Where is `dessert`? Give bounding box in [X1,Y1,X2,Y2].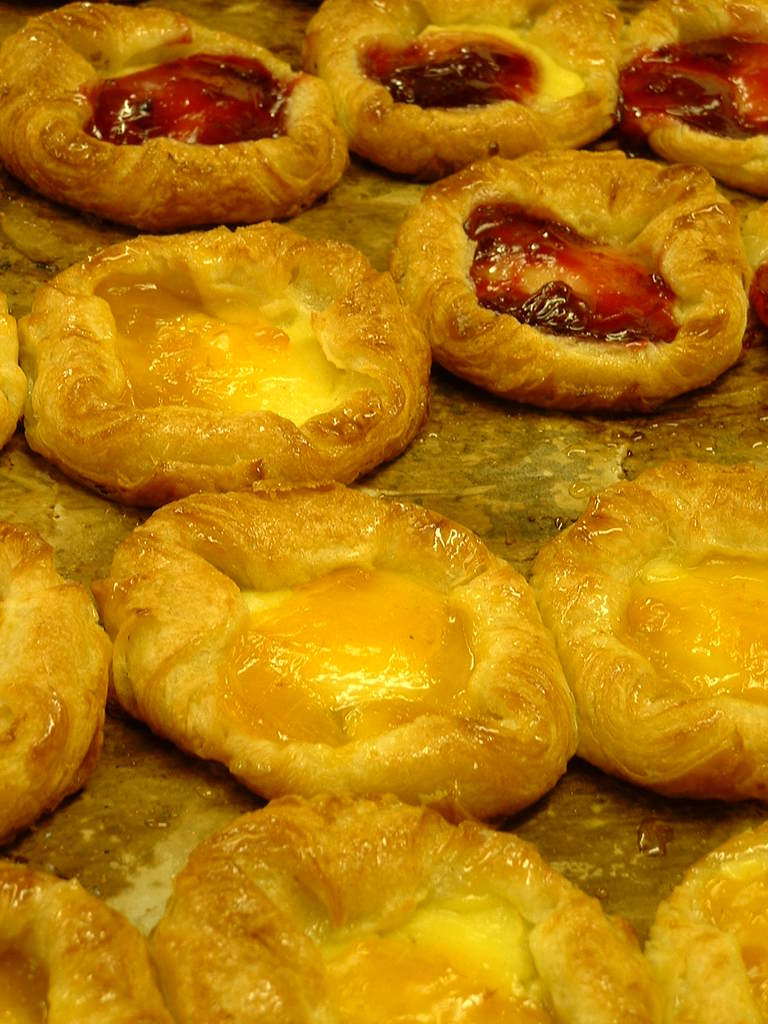
[0,6,353,230].
